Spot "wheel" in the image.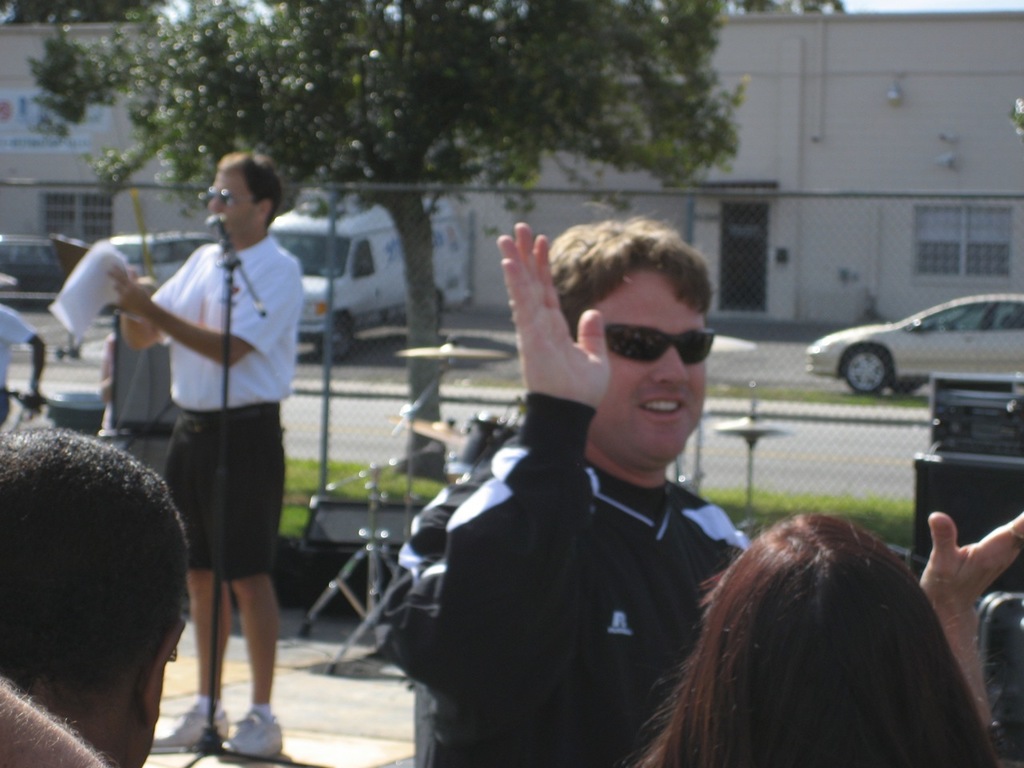
"wheel" found at Rect(846, 346, 893, 396).
